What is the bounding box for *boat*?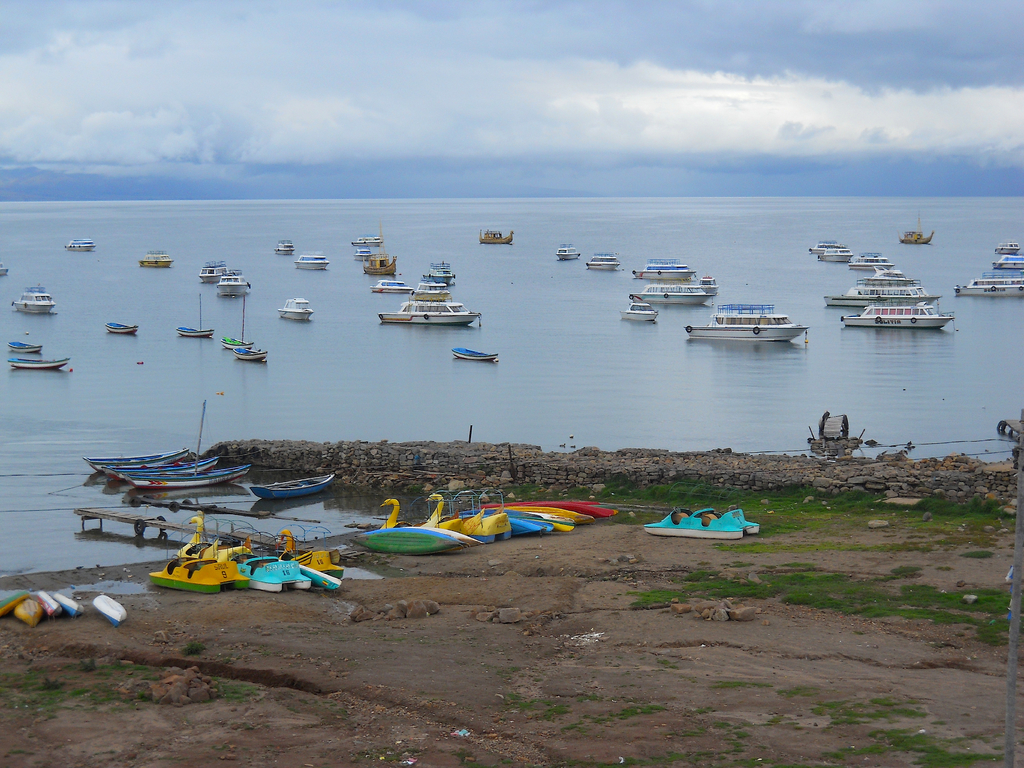
BBox(954, 270, 1023, 301).
